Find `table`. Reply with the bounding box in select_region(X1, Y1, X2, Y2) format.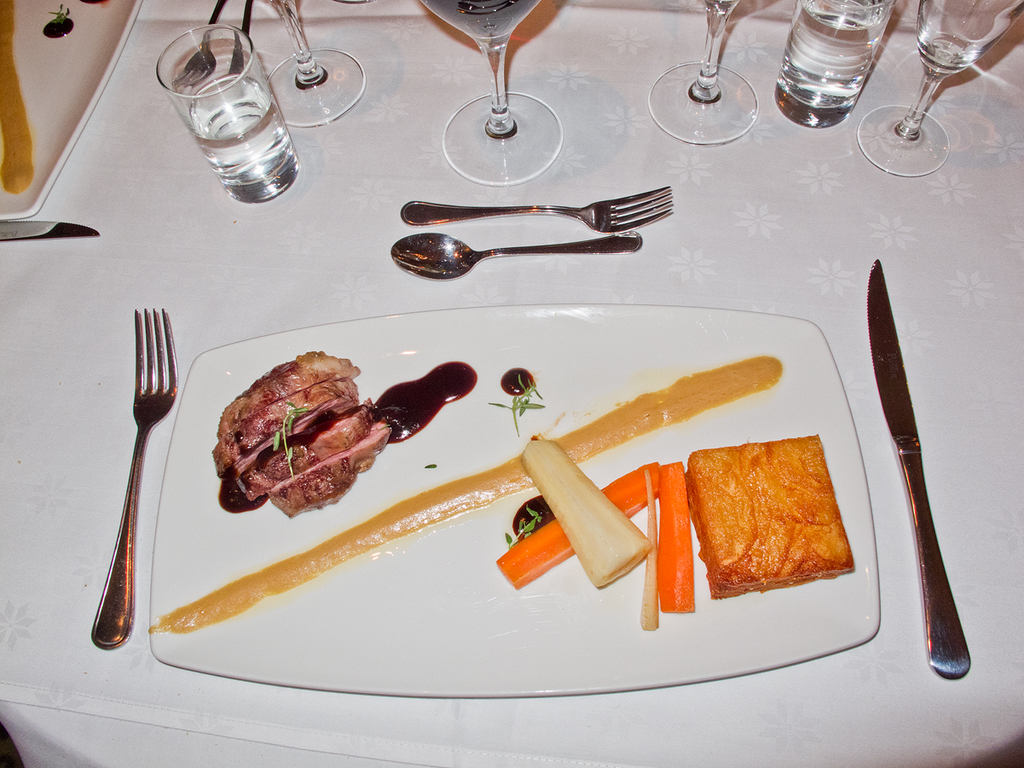
select_region(0, 0, 1023, 767).
